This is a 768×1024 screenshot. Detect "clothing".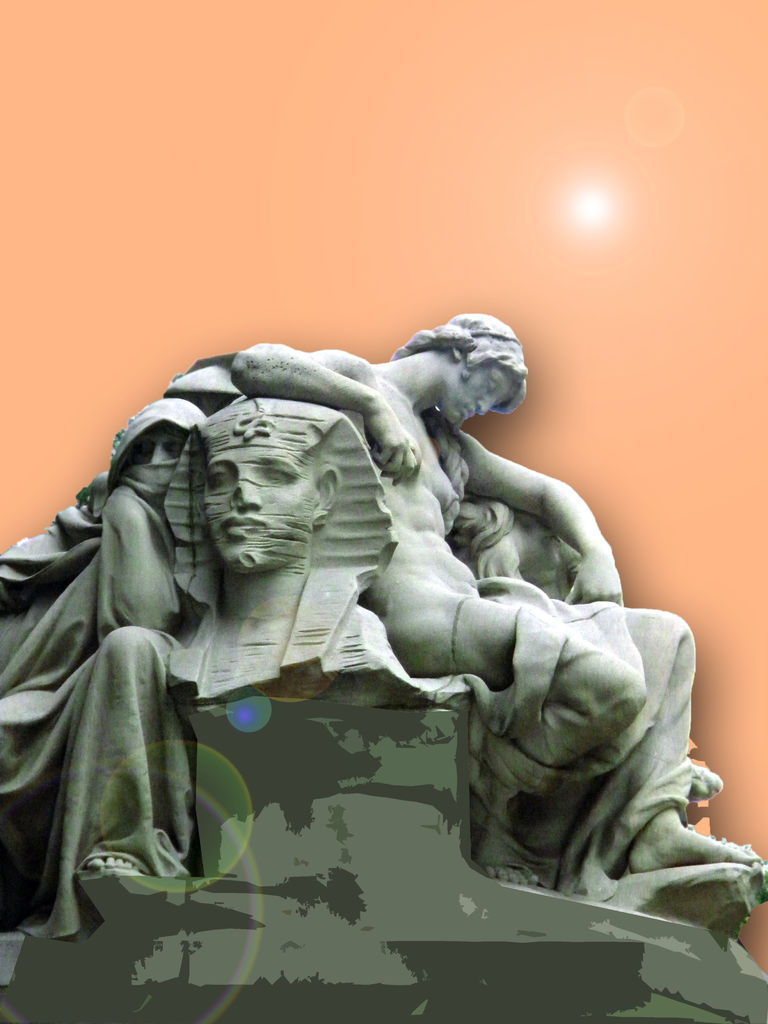
<region>308, 369, 742, 895</region>.
